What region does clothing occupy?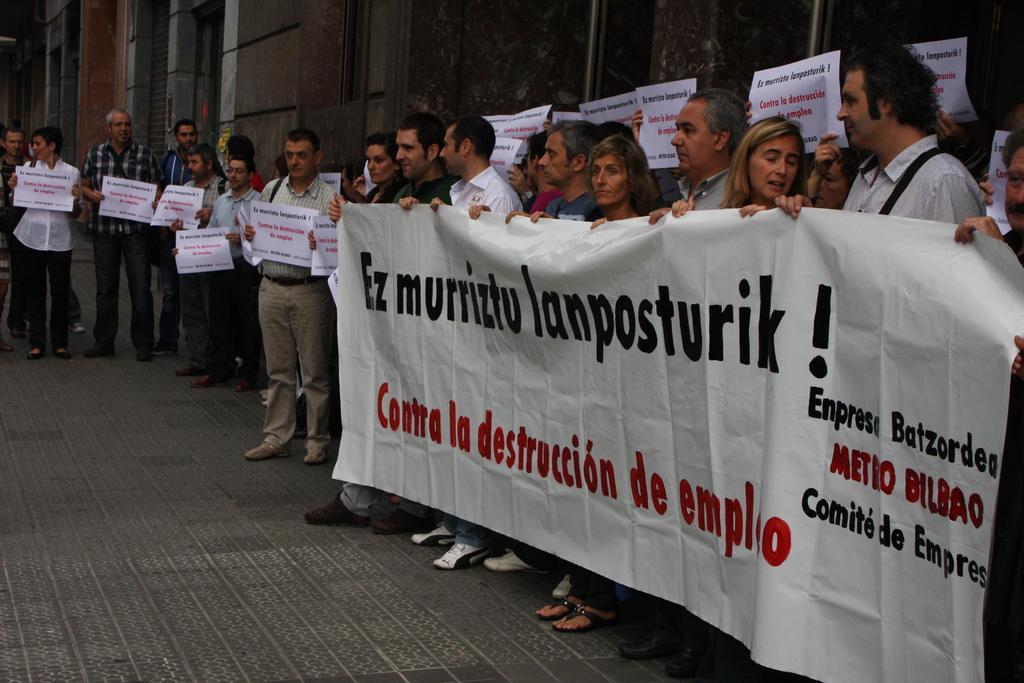
(845,131,985,229).
